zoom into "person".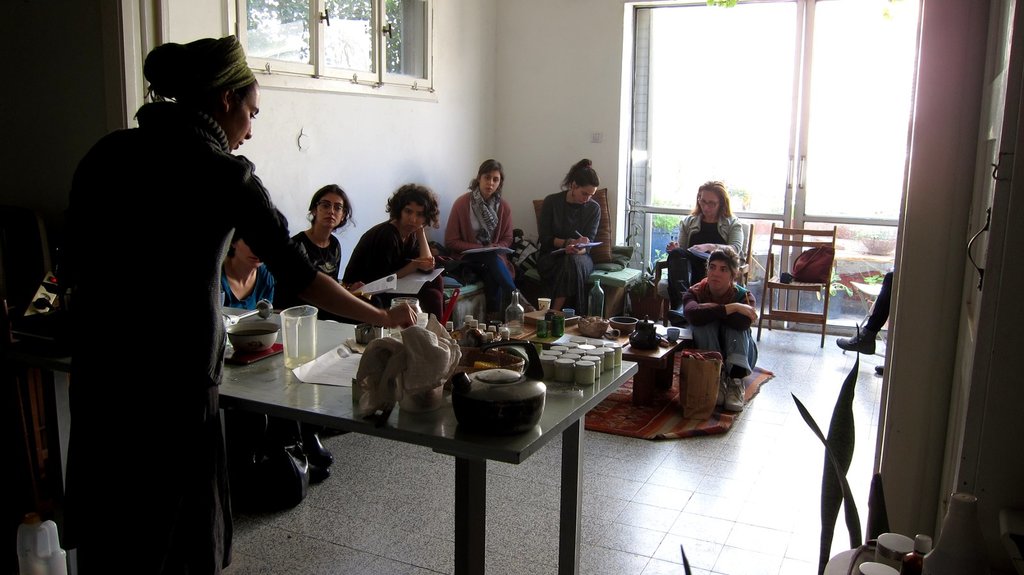
Zoom target: 291:181:355:317.
